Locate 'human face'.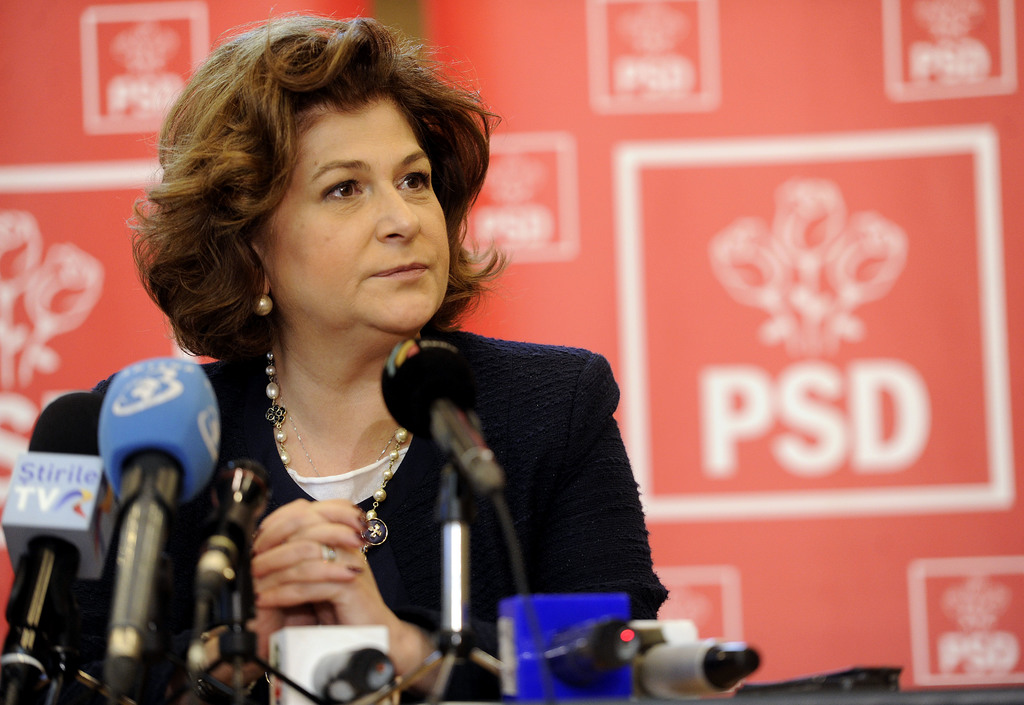
Bounding box: <region>264, 94, 446, 331</region>.
